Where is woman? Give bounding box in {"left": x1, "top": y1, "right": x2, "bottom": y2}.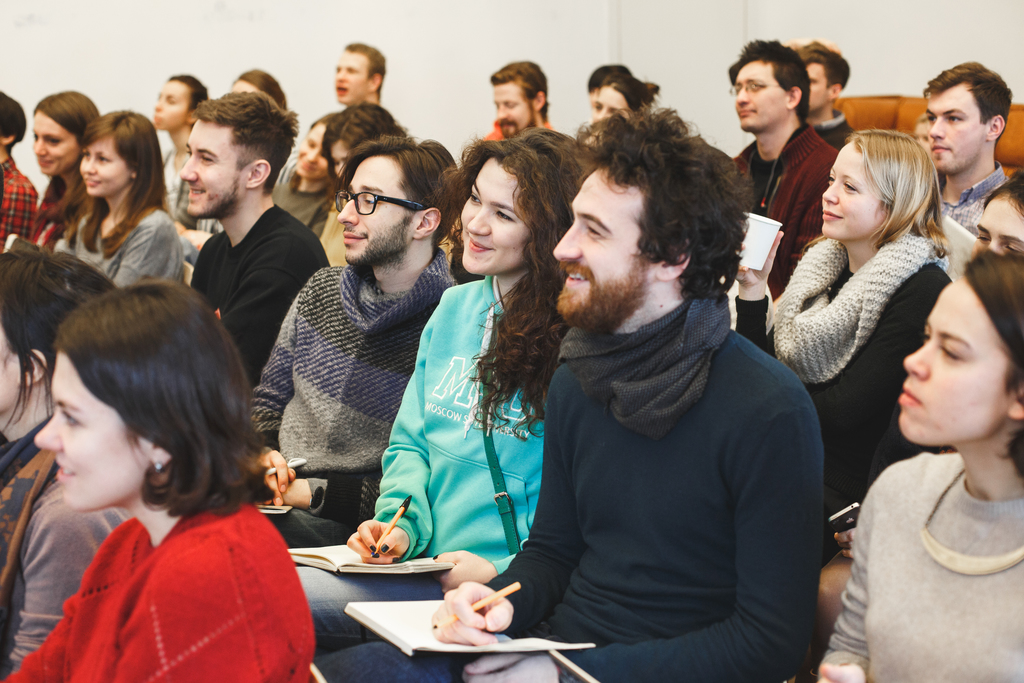
{"left": 0, "top": 276, "right": 316, "bottom": 682}.
